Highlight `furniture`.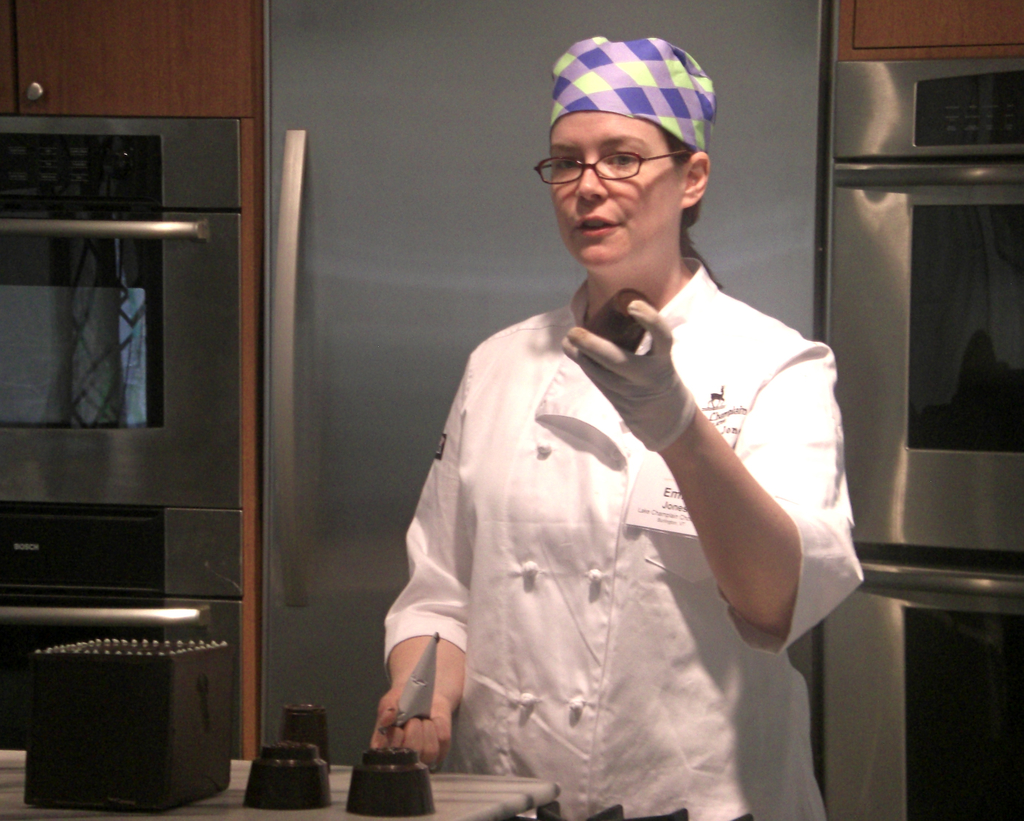
Highlighted region: region(836, 0, 1023, 59).
